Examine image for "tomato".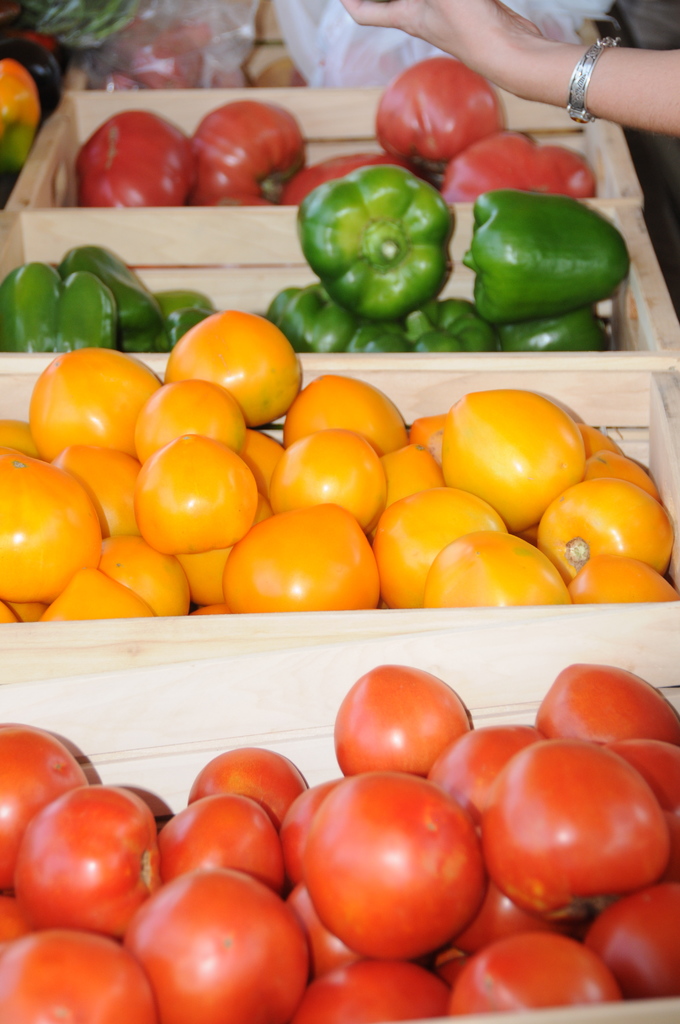
Examination result: l=0, t=924, r=159, b=1023.
